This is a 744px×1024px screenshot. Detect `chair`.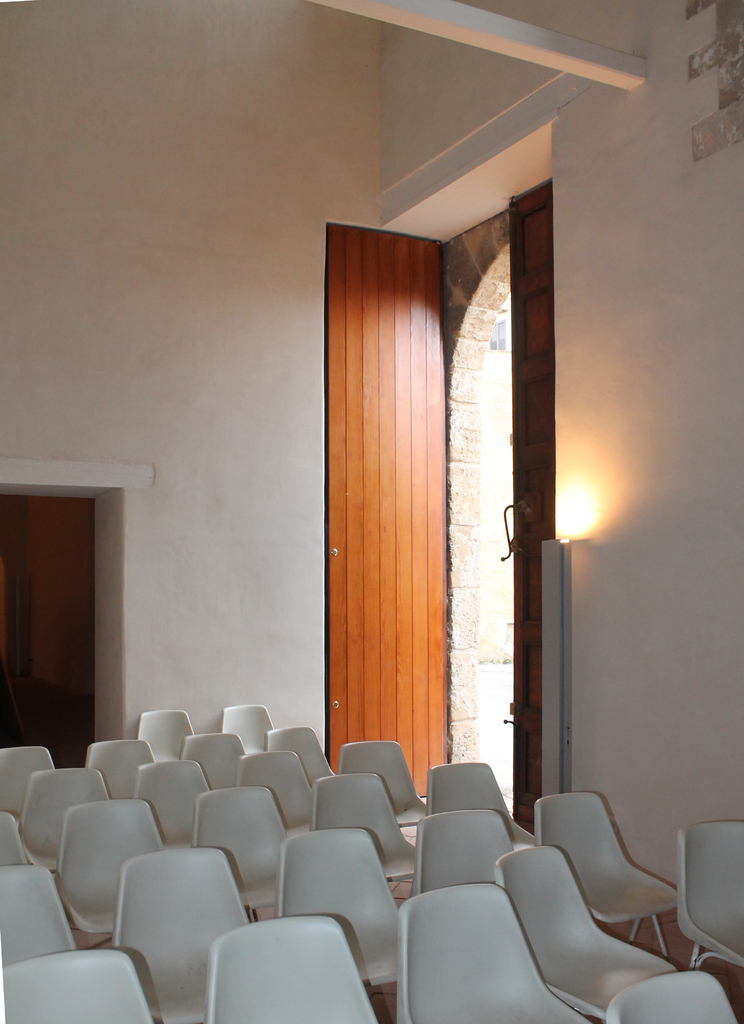
bbox=[233, 749, 315, 817].
